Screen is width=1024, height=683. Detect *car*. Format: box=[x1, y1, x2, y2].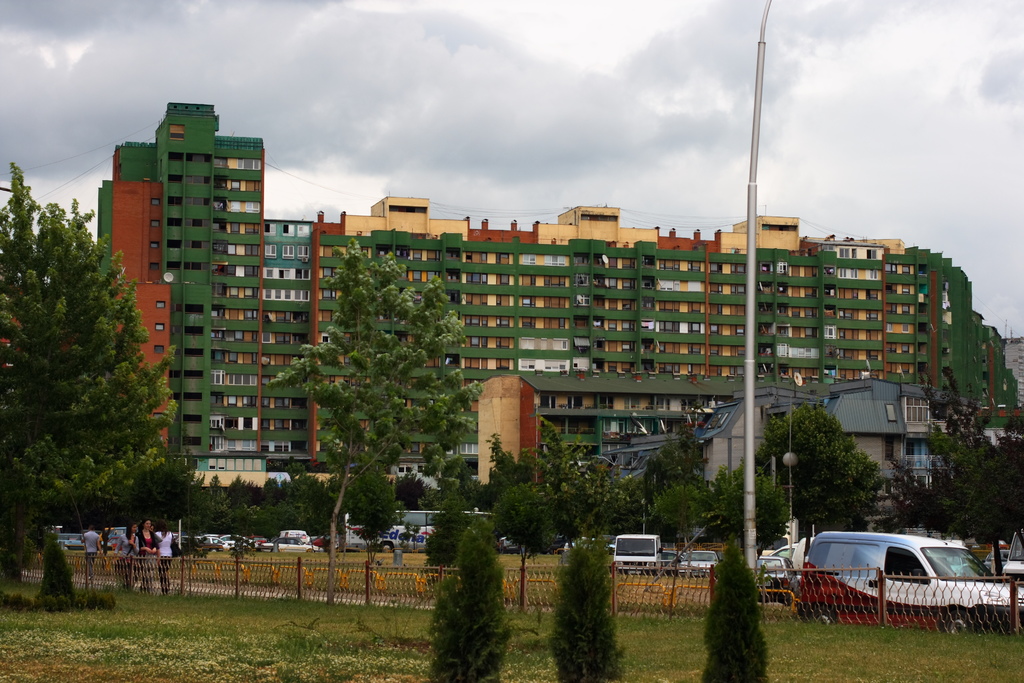
box=[676, 550, 731, 582].
